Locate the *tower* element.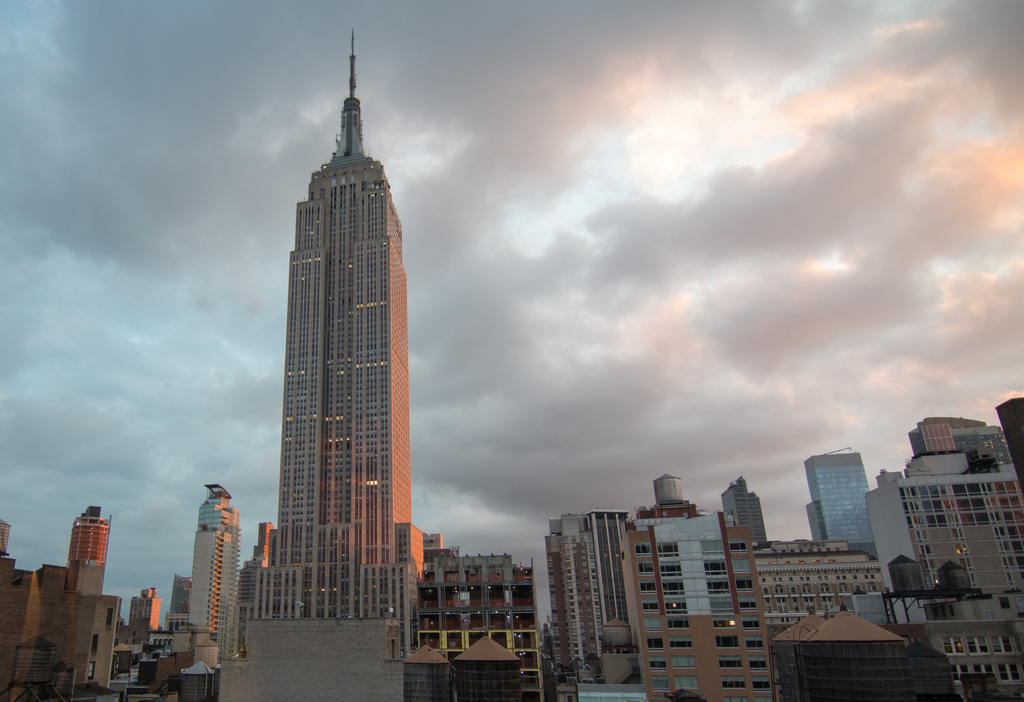
Element bbox: {"left": 610, "top": 470, "right": 711, "bottom": 520}.
